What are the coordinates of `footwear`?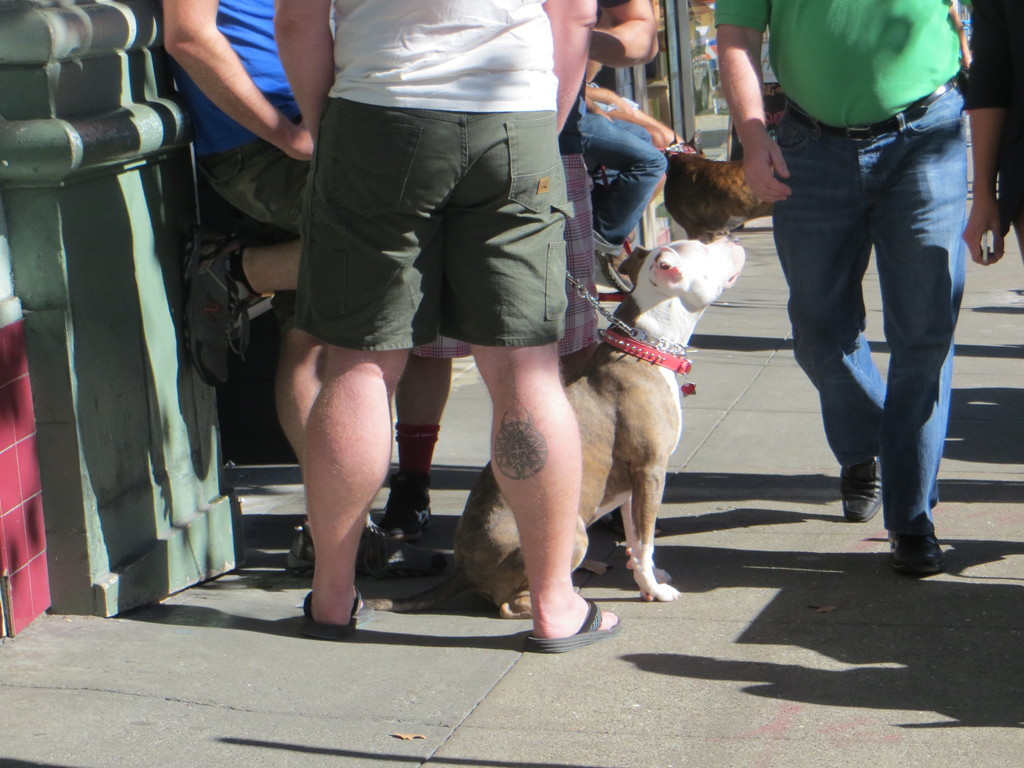
bbox(840, 459, 879, 521).
